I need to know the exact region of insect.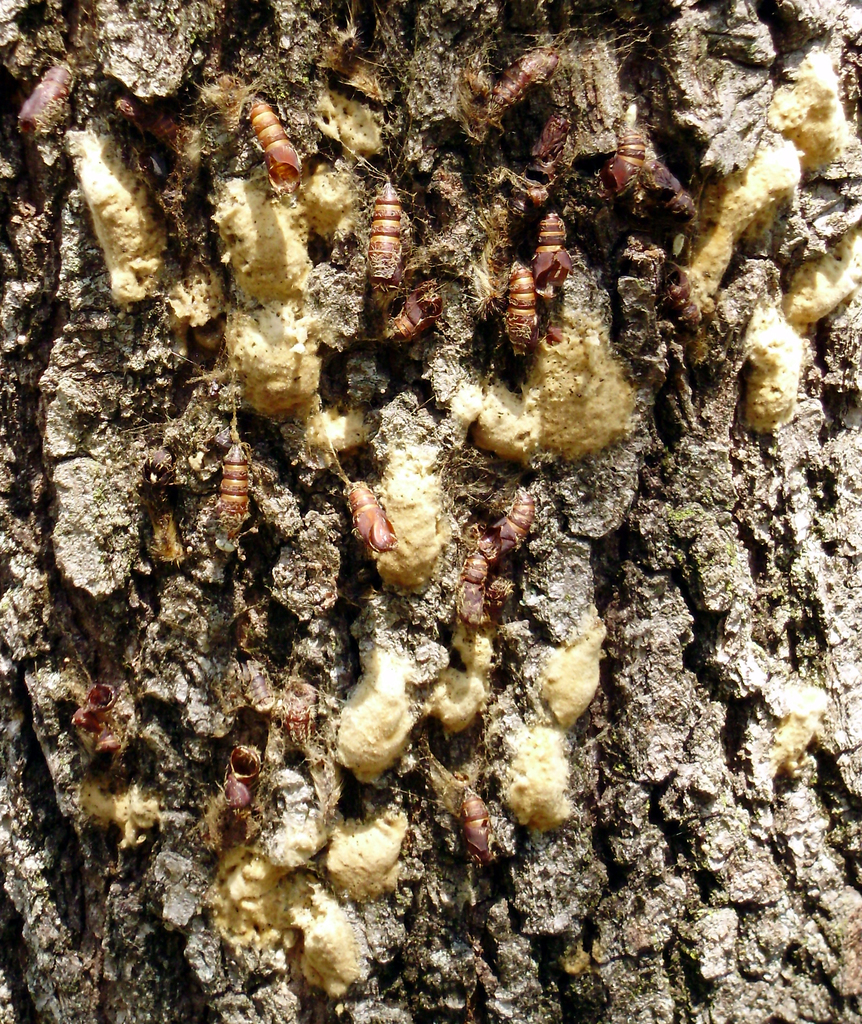
Region: [391, 282, 447, 347].
